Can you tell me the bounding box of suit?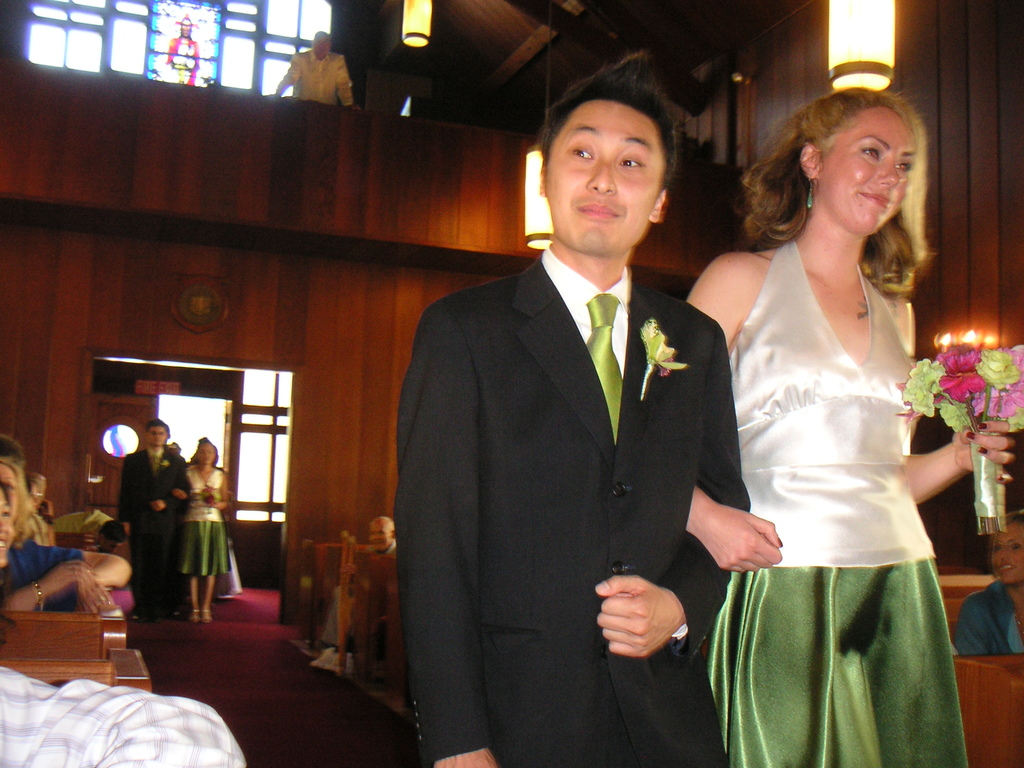
{"left": 394, "top": 98, "right": 750, "bottom": 766}.
